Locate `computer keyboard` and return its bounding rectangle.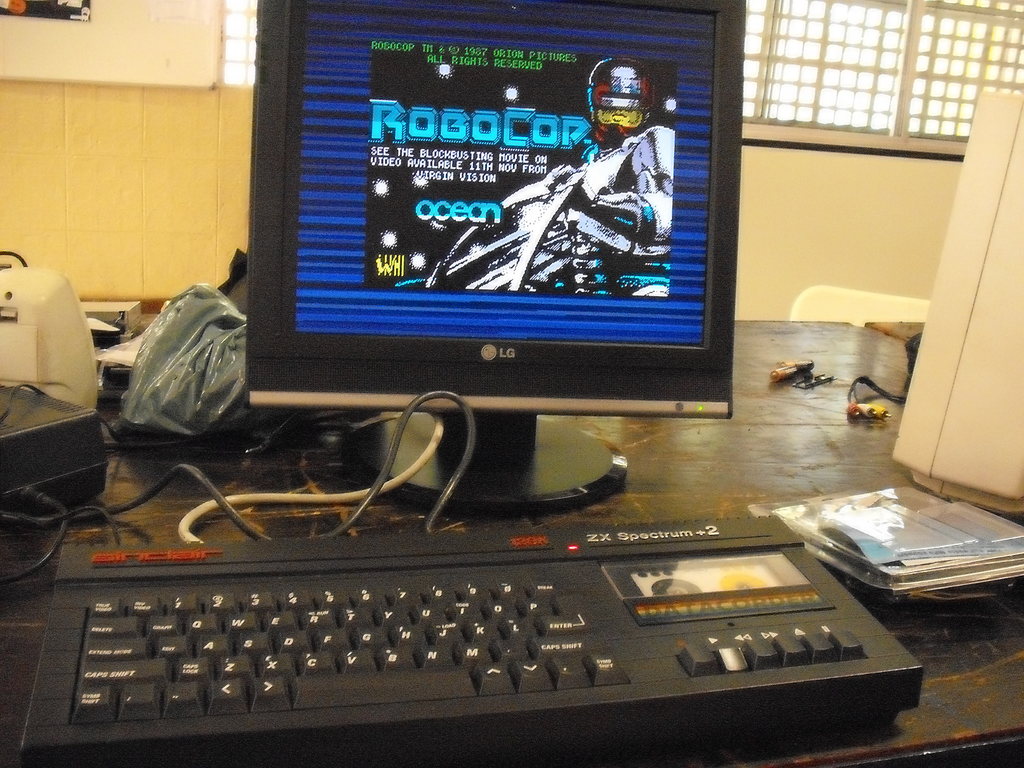
[20, 515, 927, 758].
